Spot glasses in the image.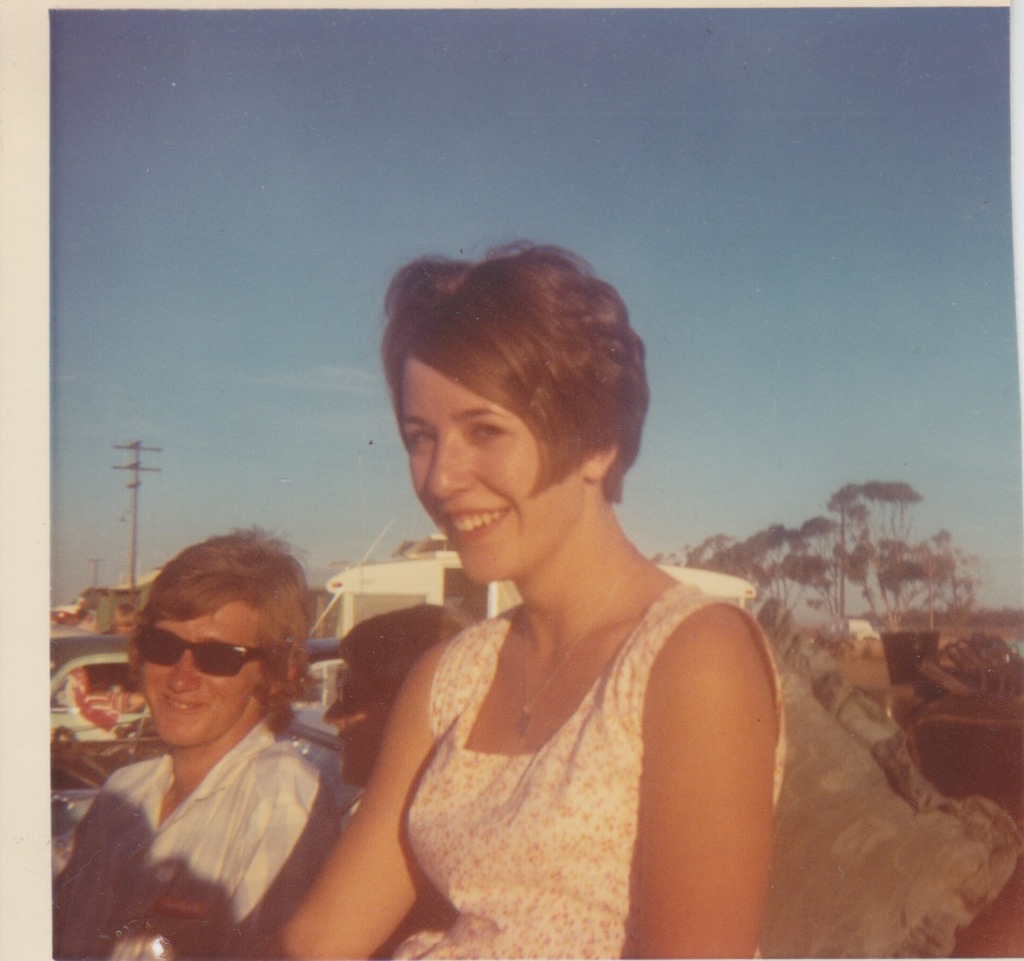
glasses found at <box>136,627,271,685</box>.
